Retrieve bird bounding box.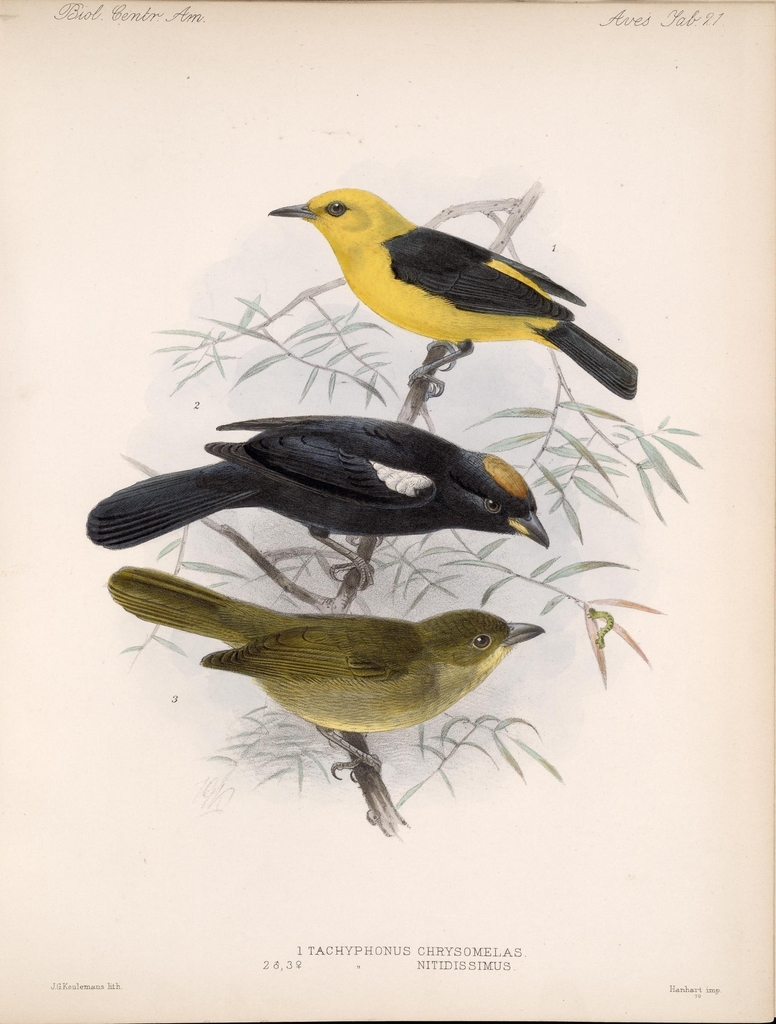
Bounding box: <region>259, 179, 646, 405</region>.
